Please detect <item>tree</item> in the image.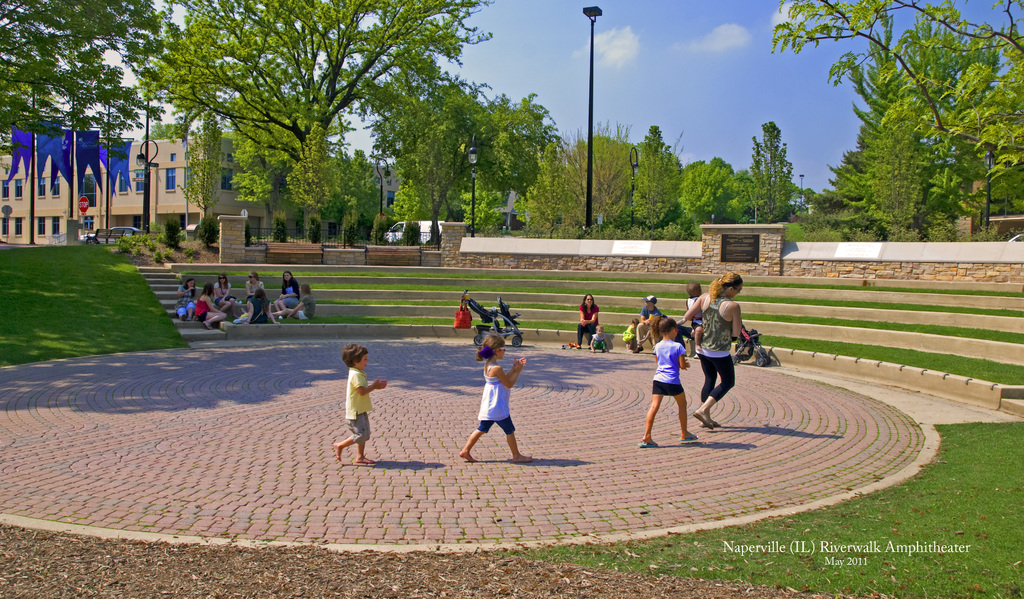
bbox=[753, 120, 796, 226].
